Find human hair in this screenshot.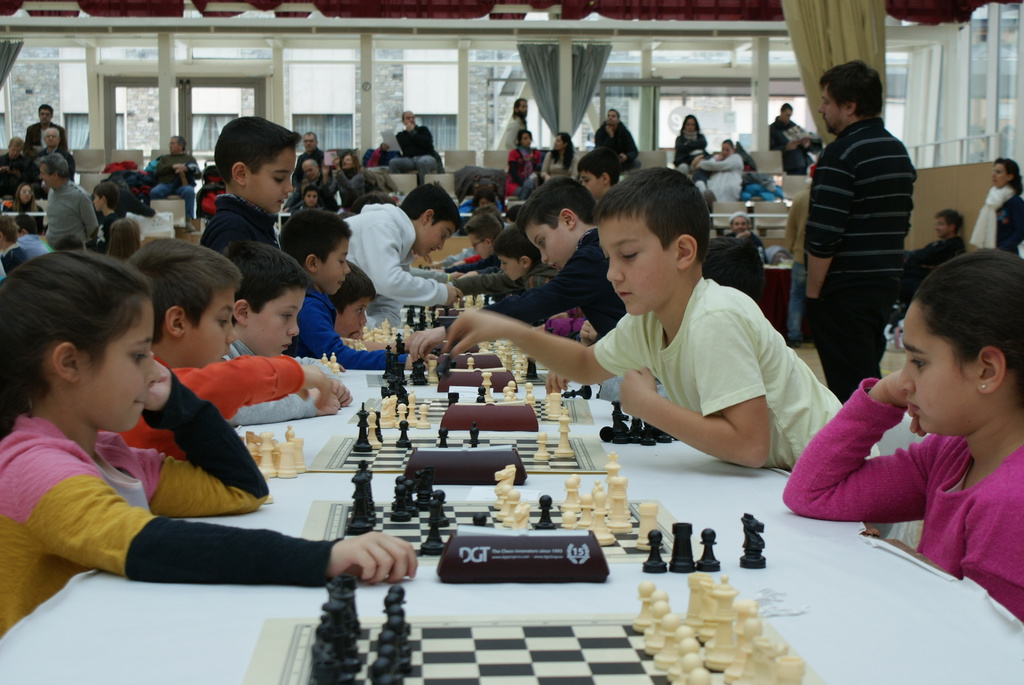
The bounding box for human hair is (169,137,189,151).
